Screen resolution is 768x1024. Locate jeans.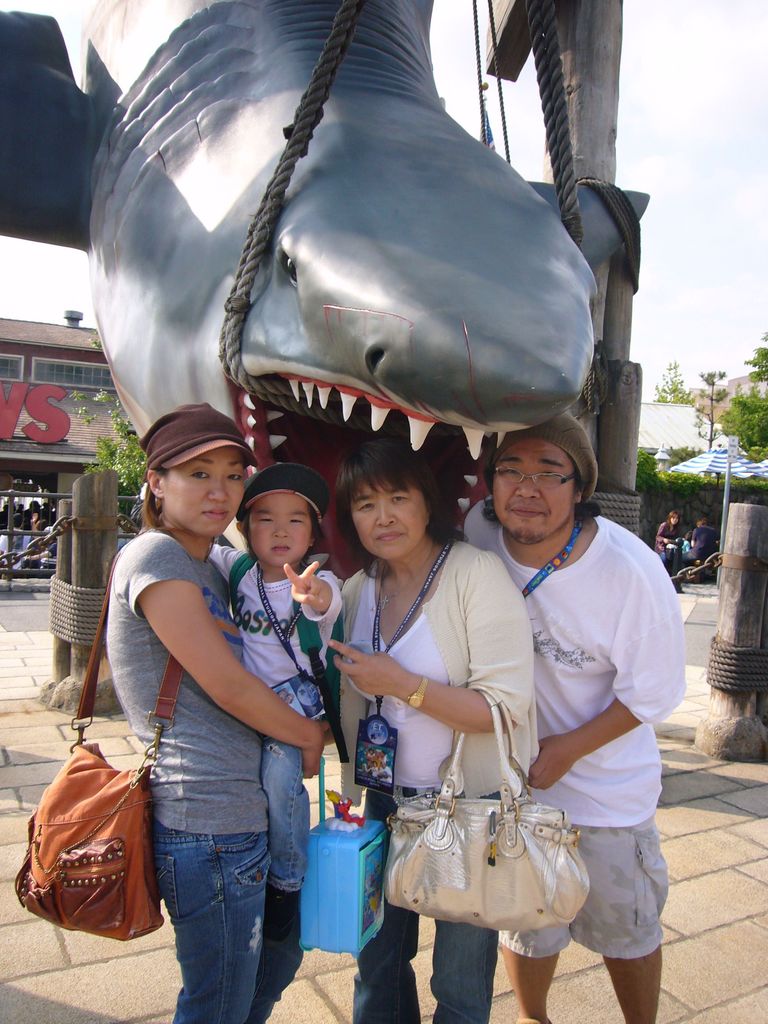
x1=147, y1=807, x2=285, y2=1021.
